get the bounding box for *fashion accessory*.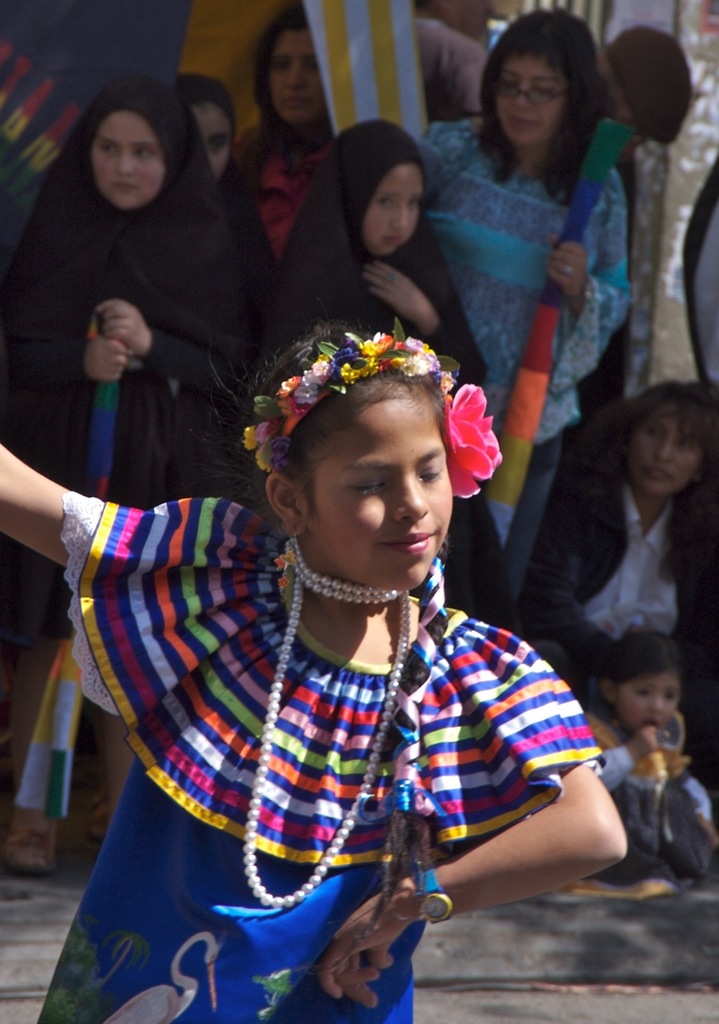
BBox(229, 325, 454, 468).
